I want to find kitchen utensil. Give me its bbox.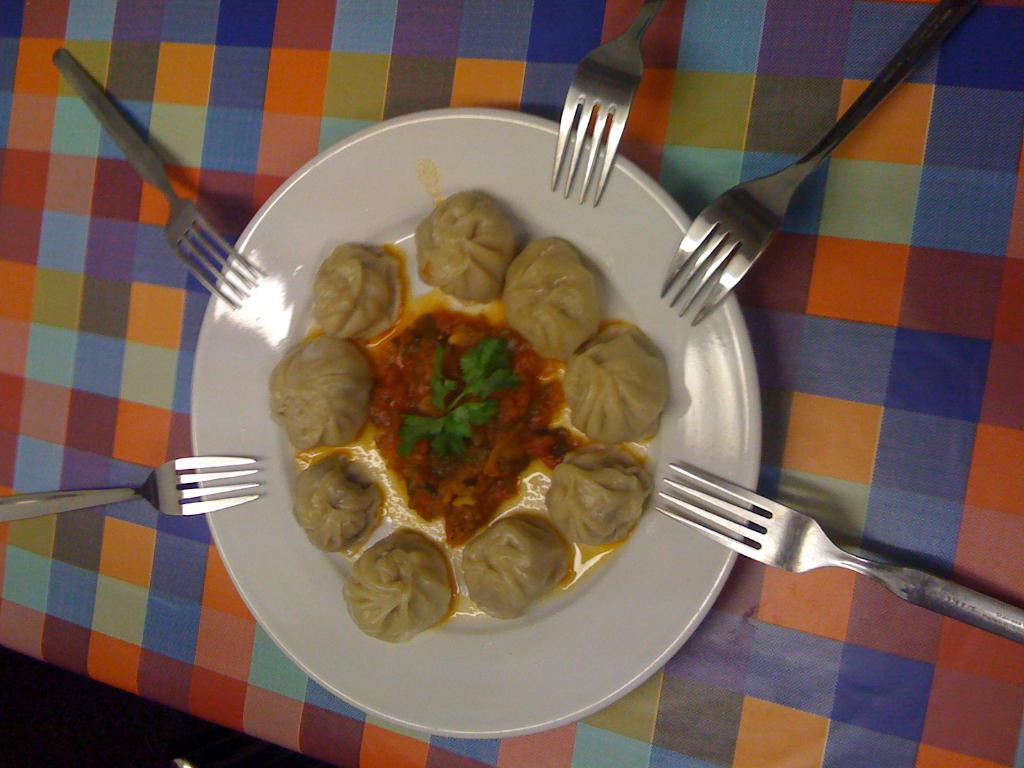
(52,43,261,310).
